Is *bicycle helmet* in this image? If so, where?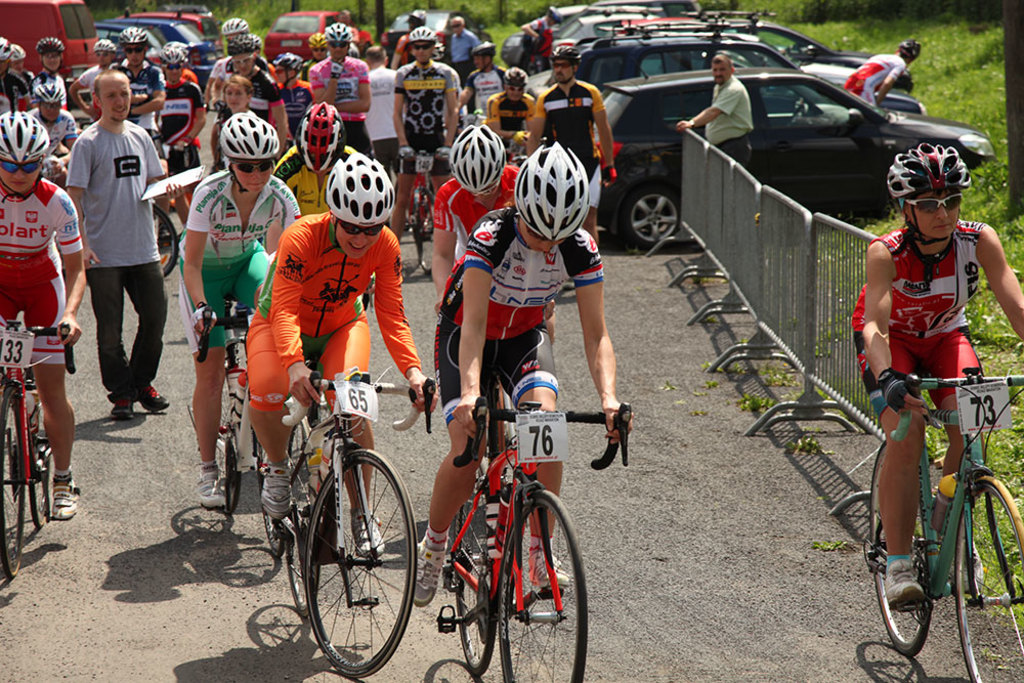
Yes, at left=94, top=37, right=115, bottom=50.
